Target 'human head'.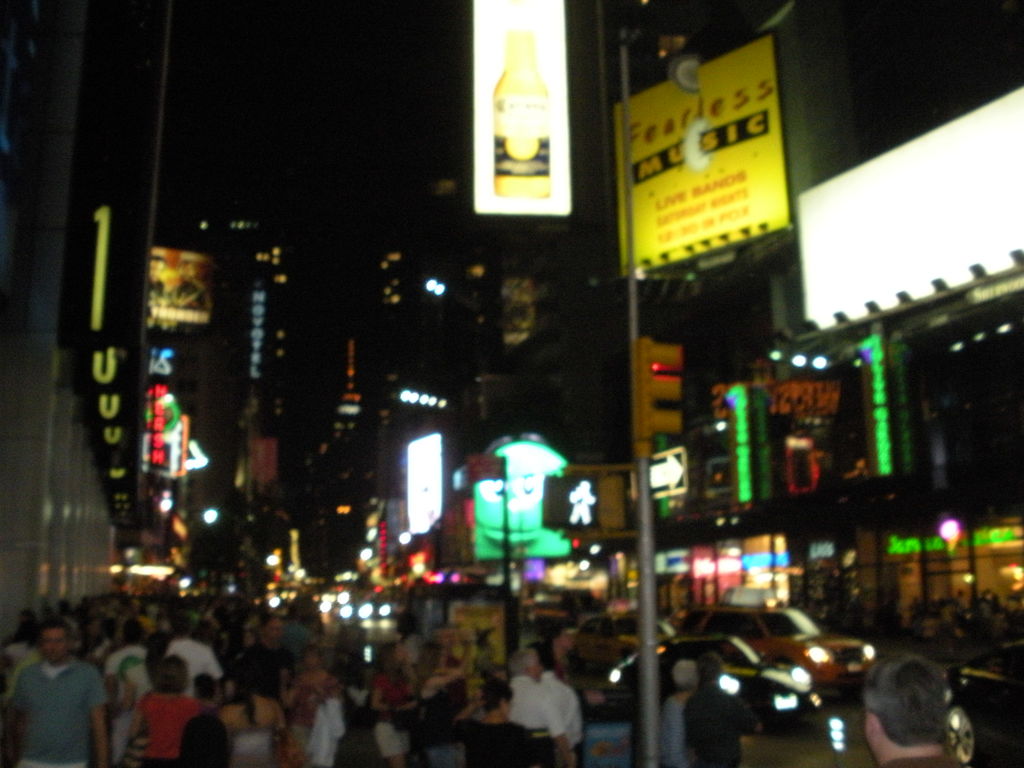
Target region: (left=300, top=645, right=326, bottom=676).
